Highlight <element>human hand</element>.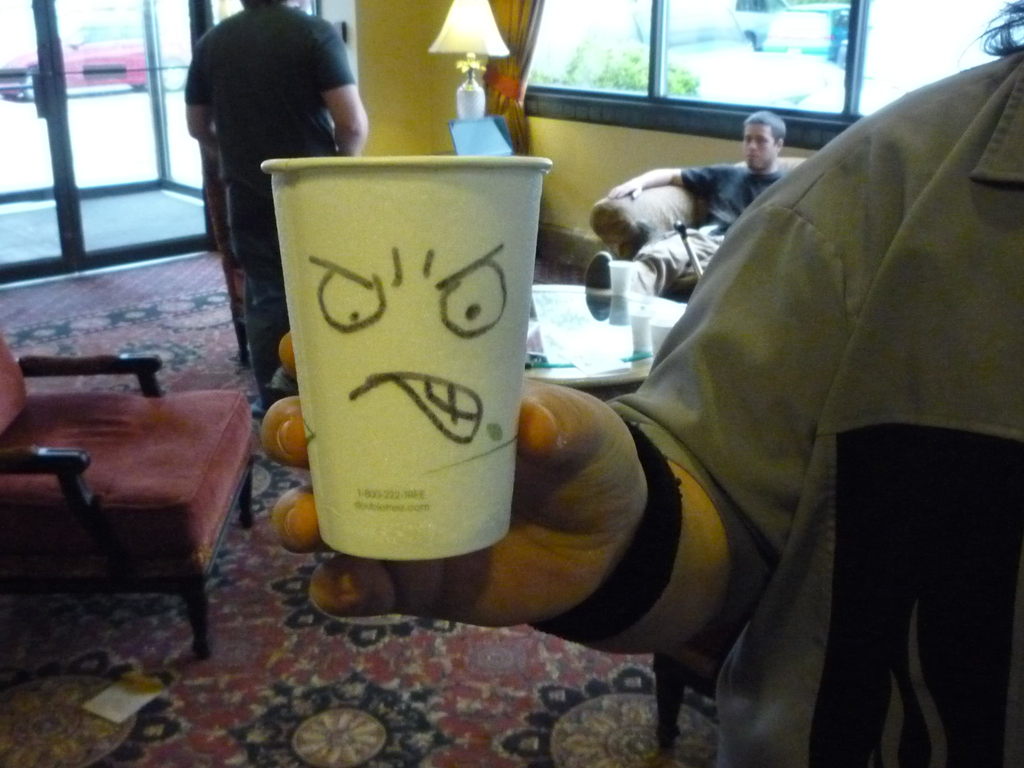
Highlighted region: bbox=[260, 332, 644, 630].
